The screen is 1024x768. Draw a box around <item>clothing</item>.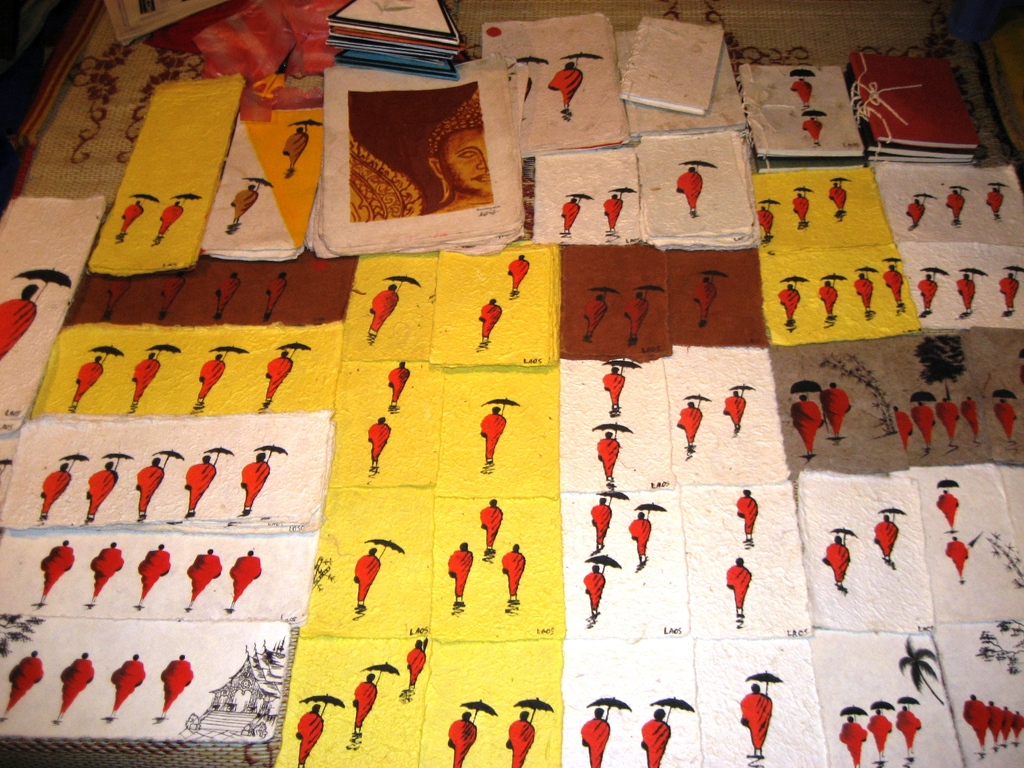
872,717,890,753.
